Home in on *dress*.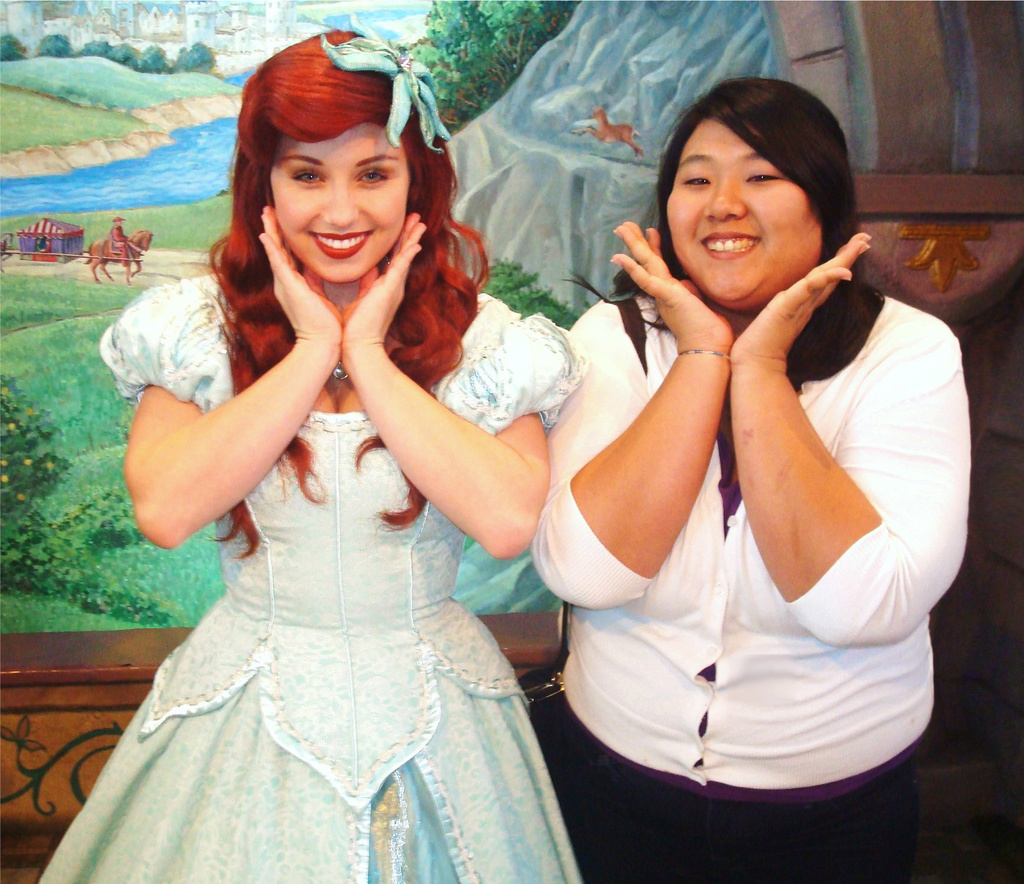
Homed in at BBox(35, 270, 584, 883).
